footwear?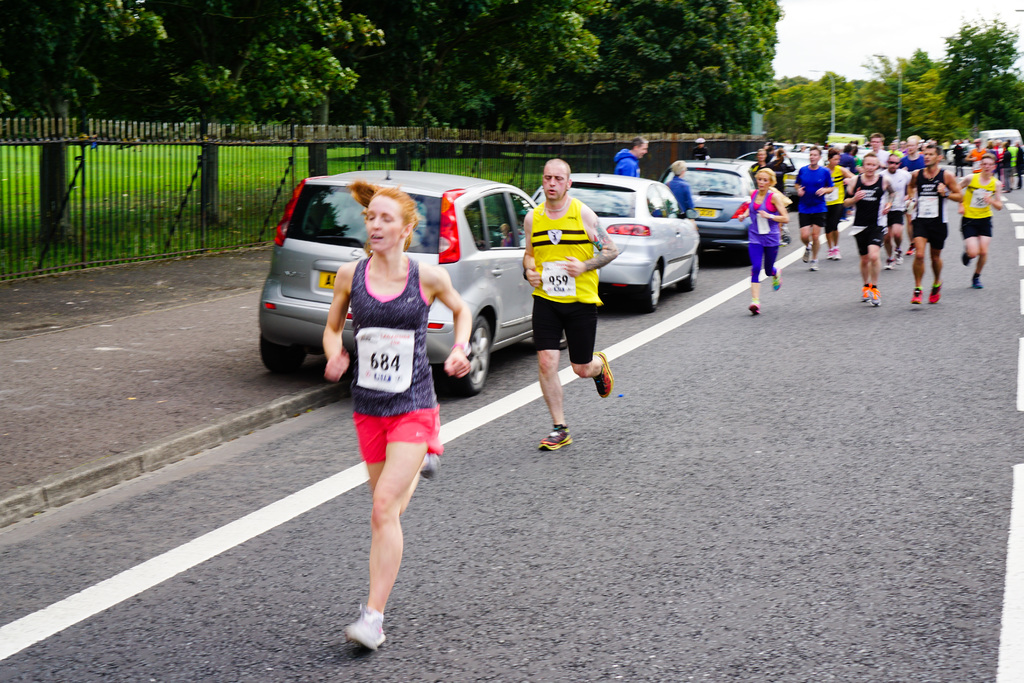
927, 281, 943, 305
